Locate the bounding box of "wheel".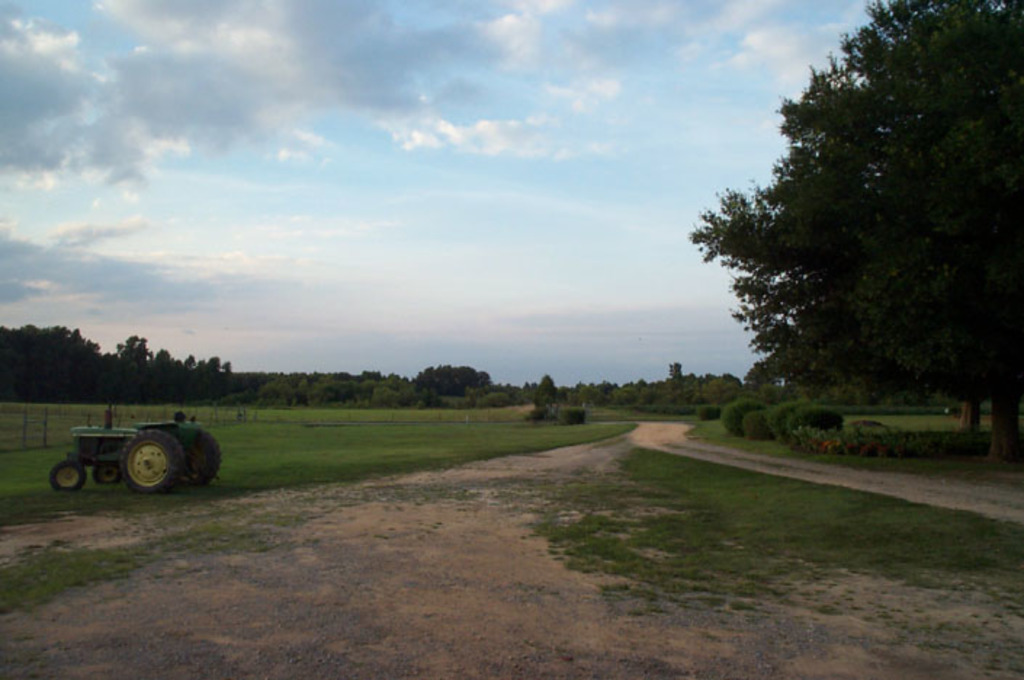
Bounding box: box(92, 464, 122, 487).
